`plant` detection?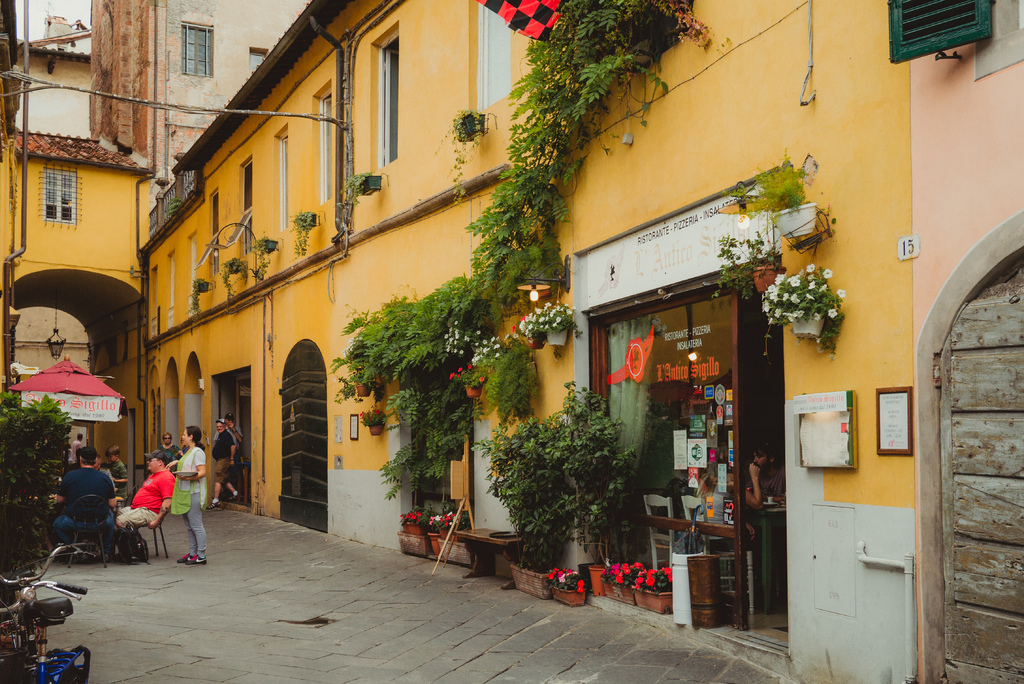
crop(719, 148, 835, 233)
